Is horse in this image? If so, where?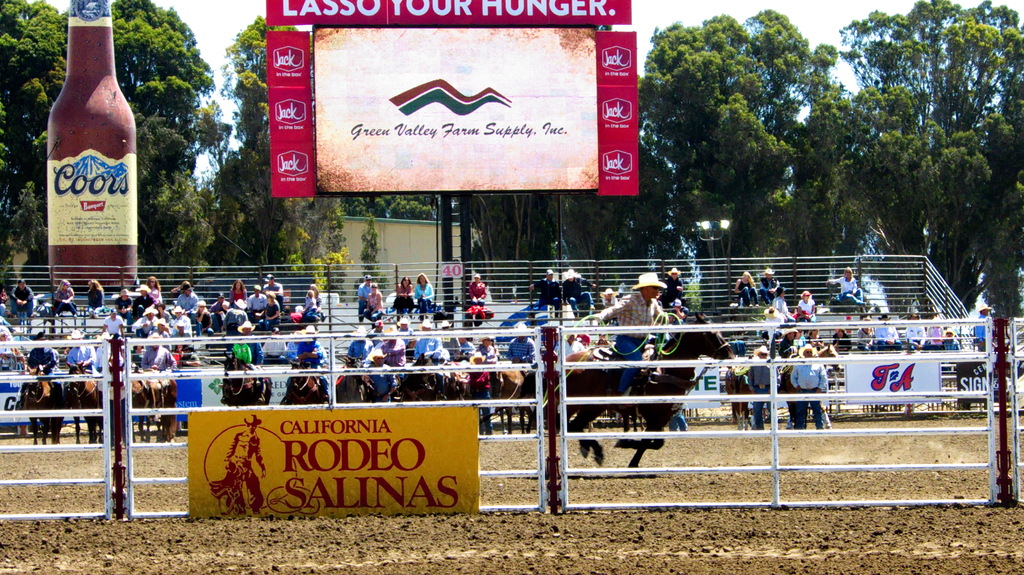
Yes, at rect(477, 356, 539, 432).
